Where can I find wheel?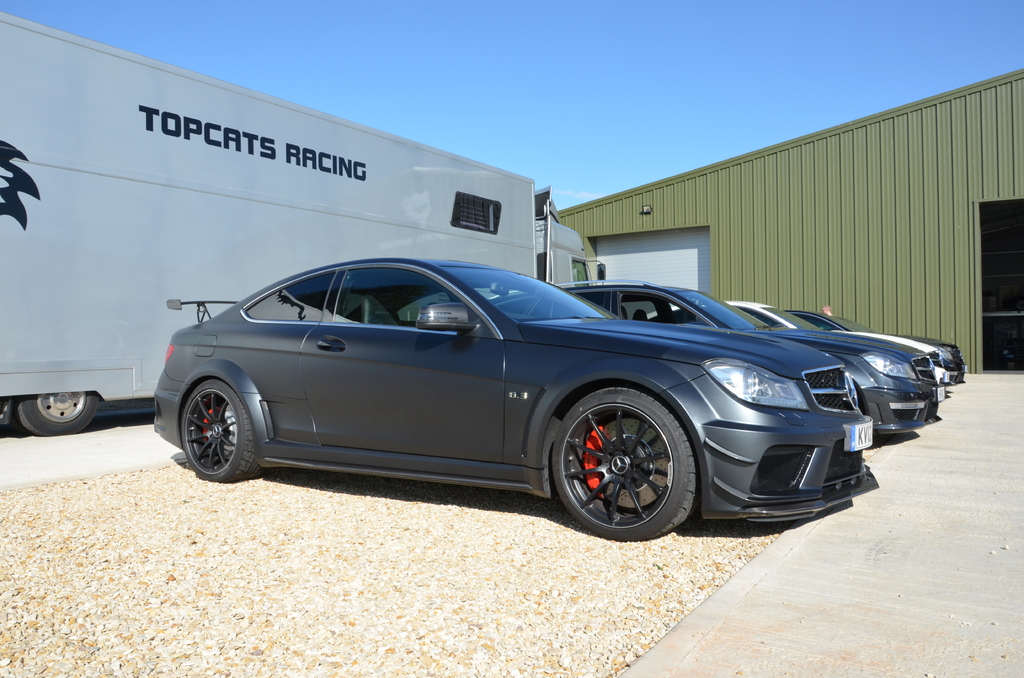
You can find it at [181,380,261,483].
